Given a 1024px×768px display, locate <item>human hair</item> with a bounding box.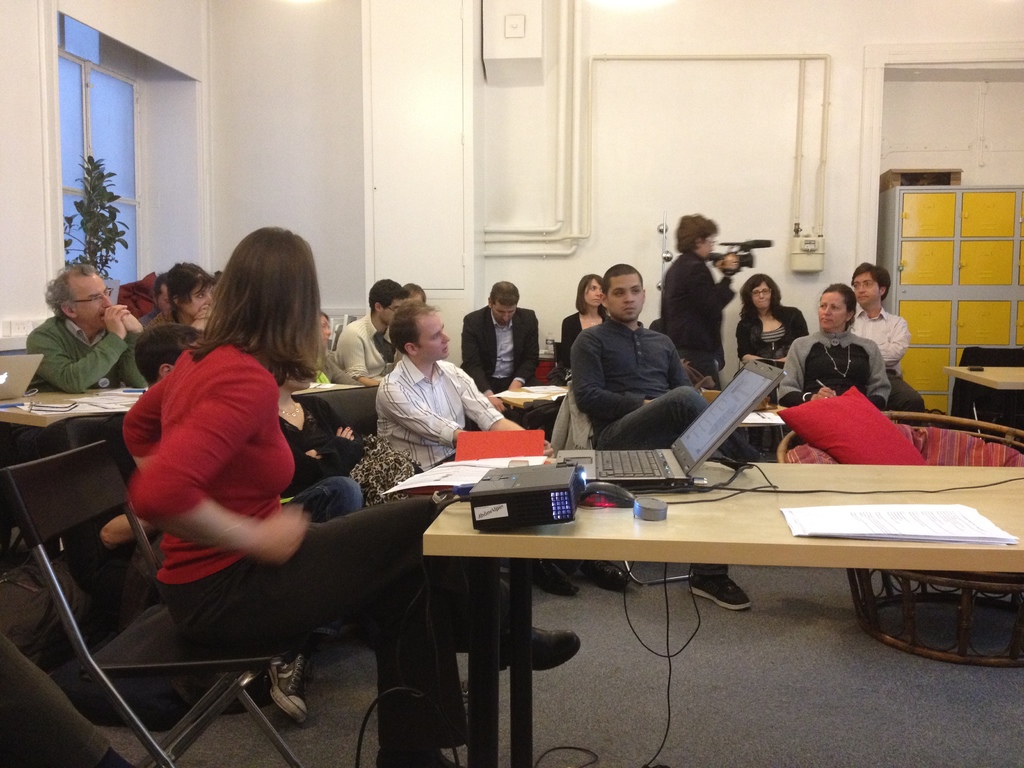
Located: (x1=600, y1=261, x2=643, y2=301).
